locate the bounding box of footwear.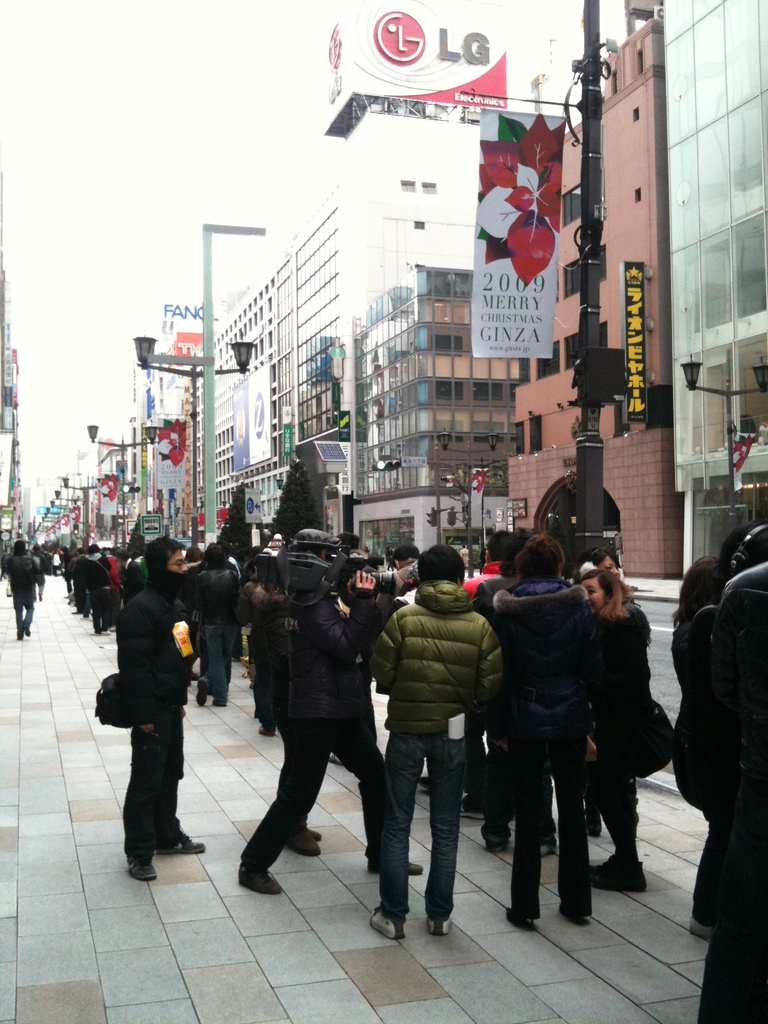
Bounding box: detection(420, 777, 431, 798).
